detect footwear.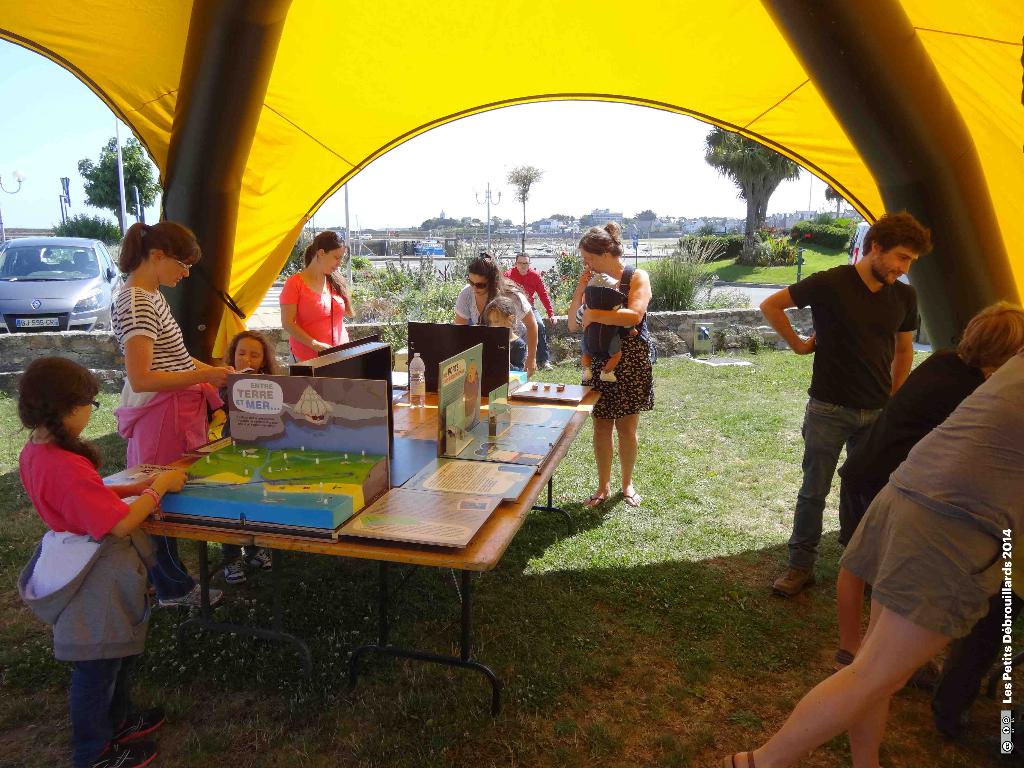
Detected at x1=537, y1=356, x2=554, y2=371.
